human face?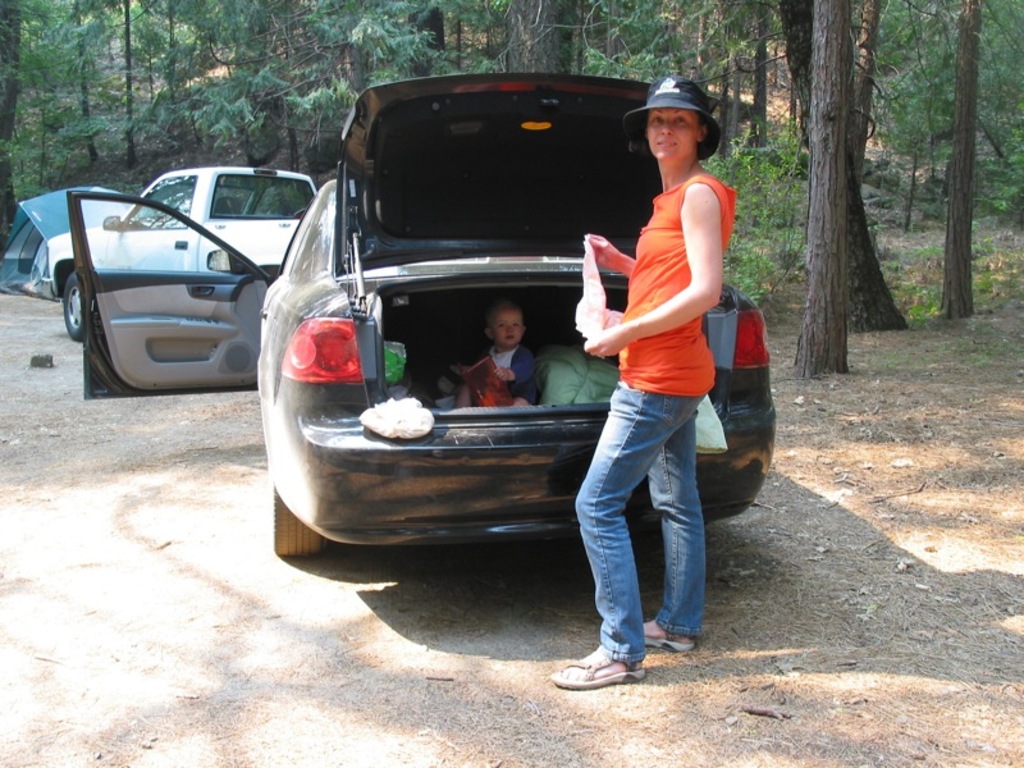
(489, 305, 522, 347)
